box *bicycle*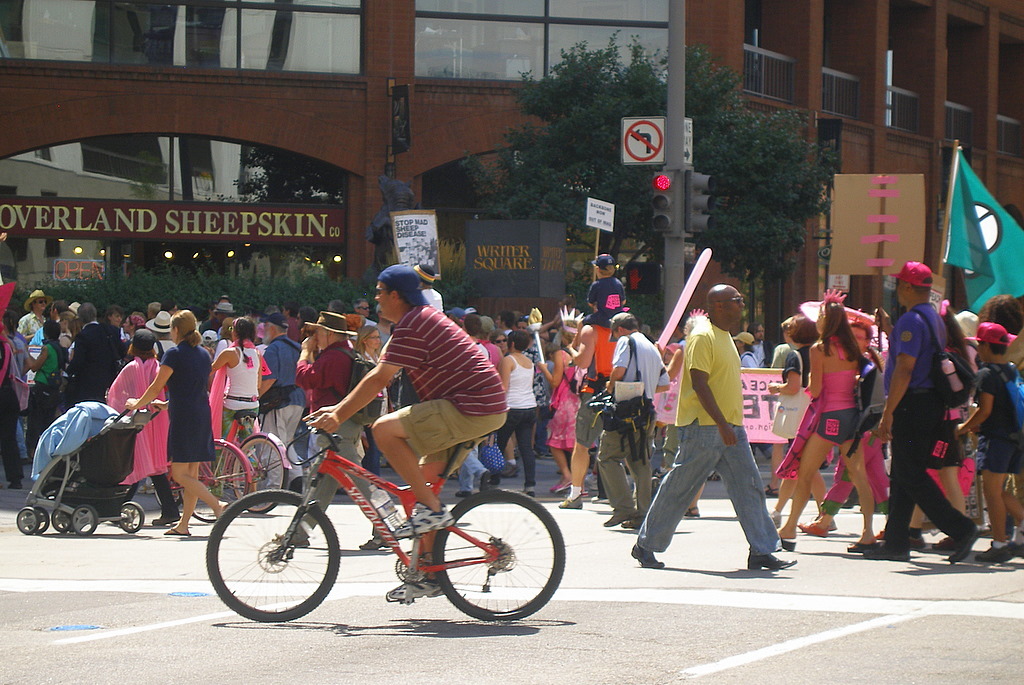
box(155, 403, 292, 523)
